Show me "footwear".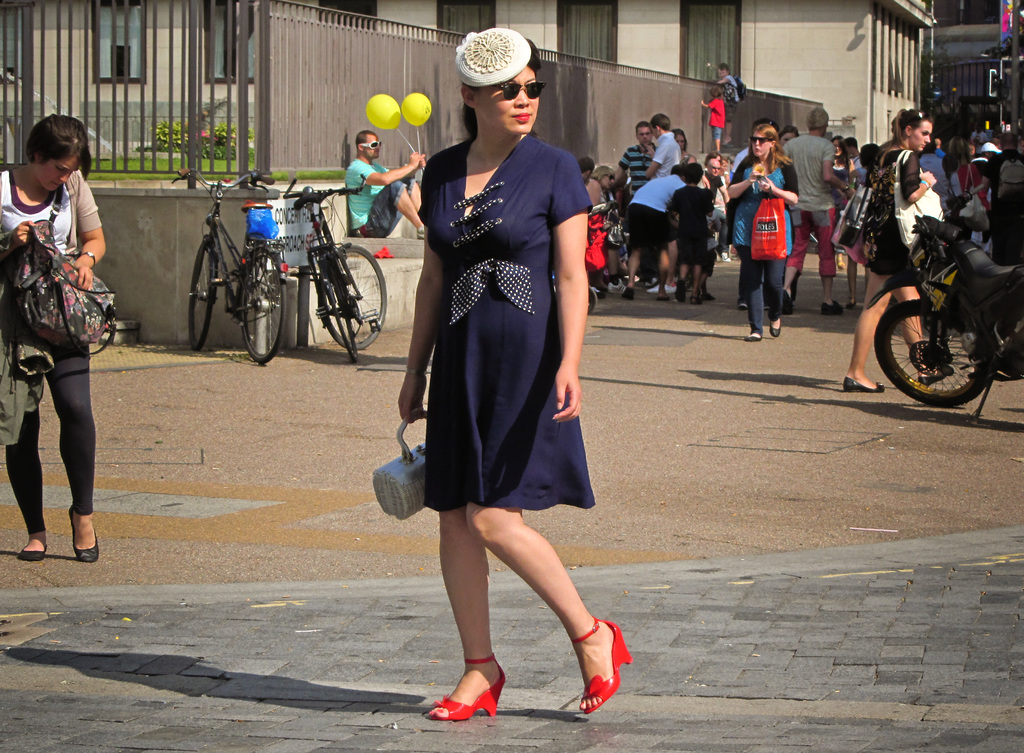
"footwear" is here: 675:279:688:303.
